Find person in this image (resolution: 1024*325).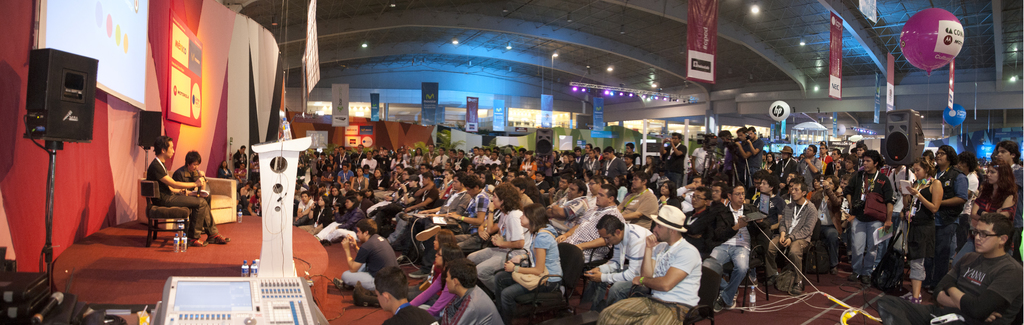
146 134 230 246.
